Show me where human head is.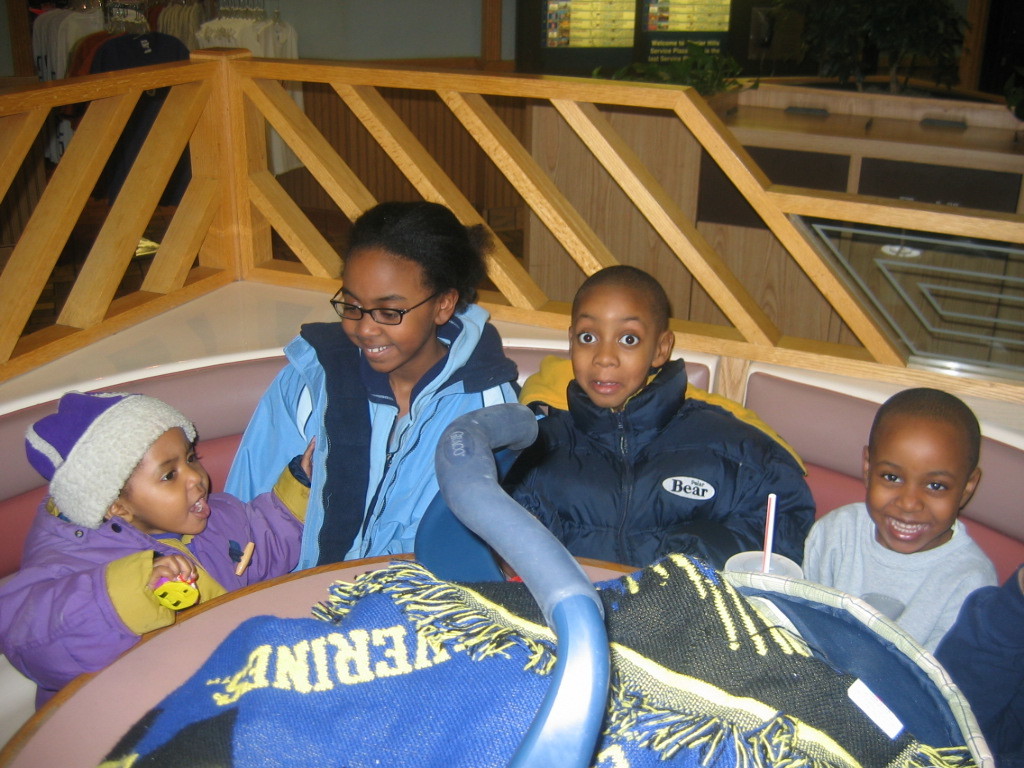
human head is at box(331, 202, 456, 389).
